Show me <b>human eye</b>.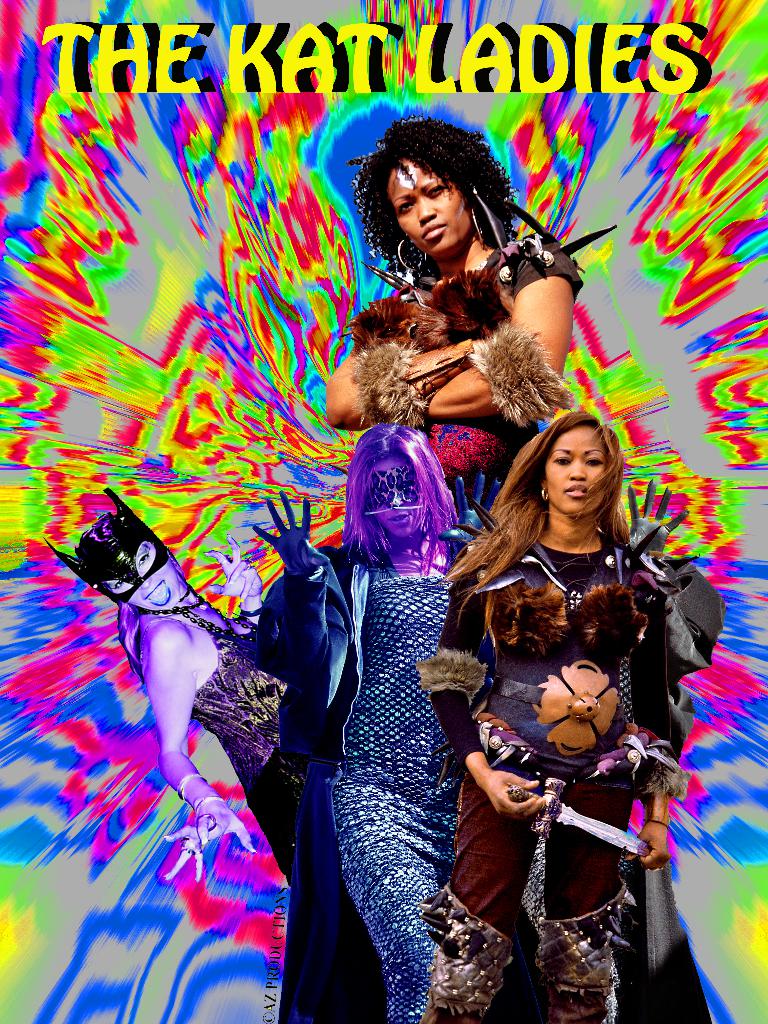
<b>human eye</b> is here: box(550, 450, 573, 467).
